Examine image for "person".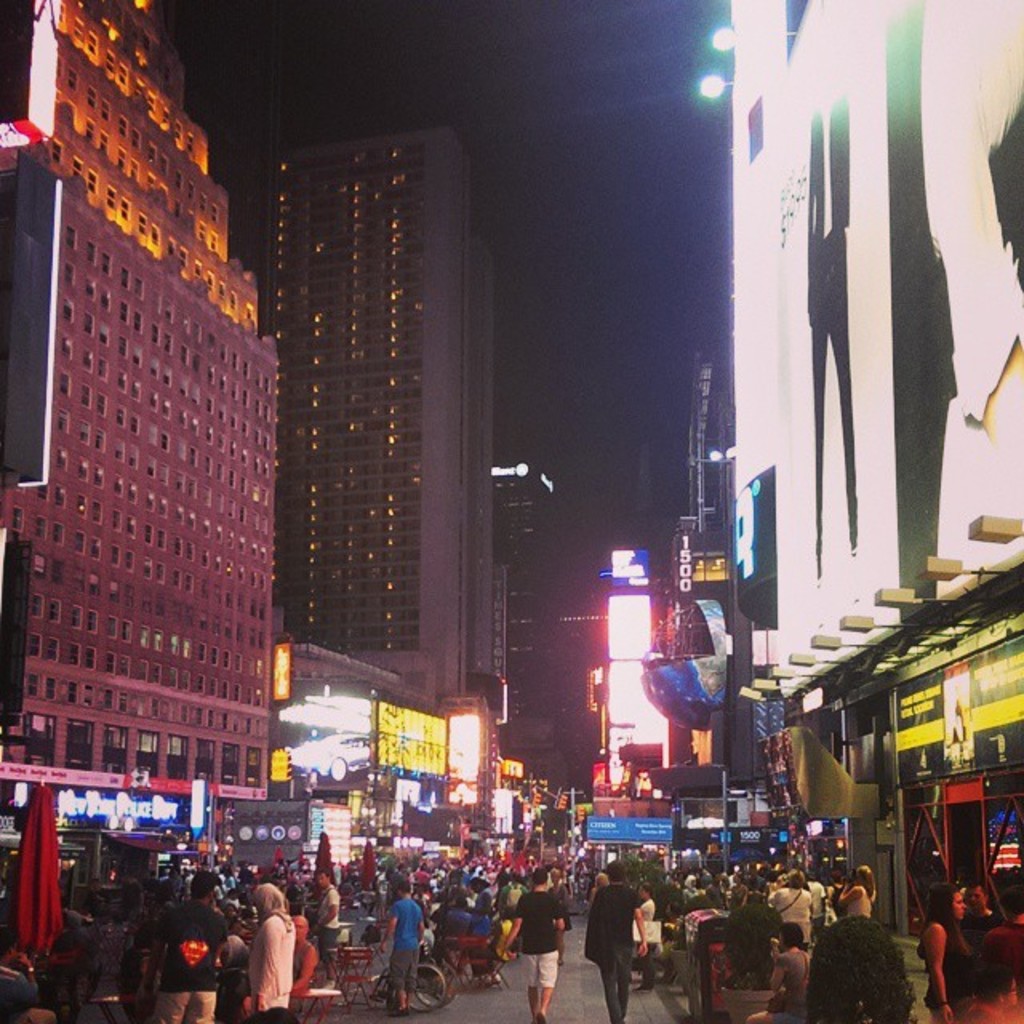
Examination result: [245, 878, 296, 1022].
